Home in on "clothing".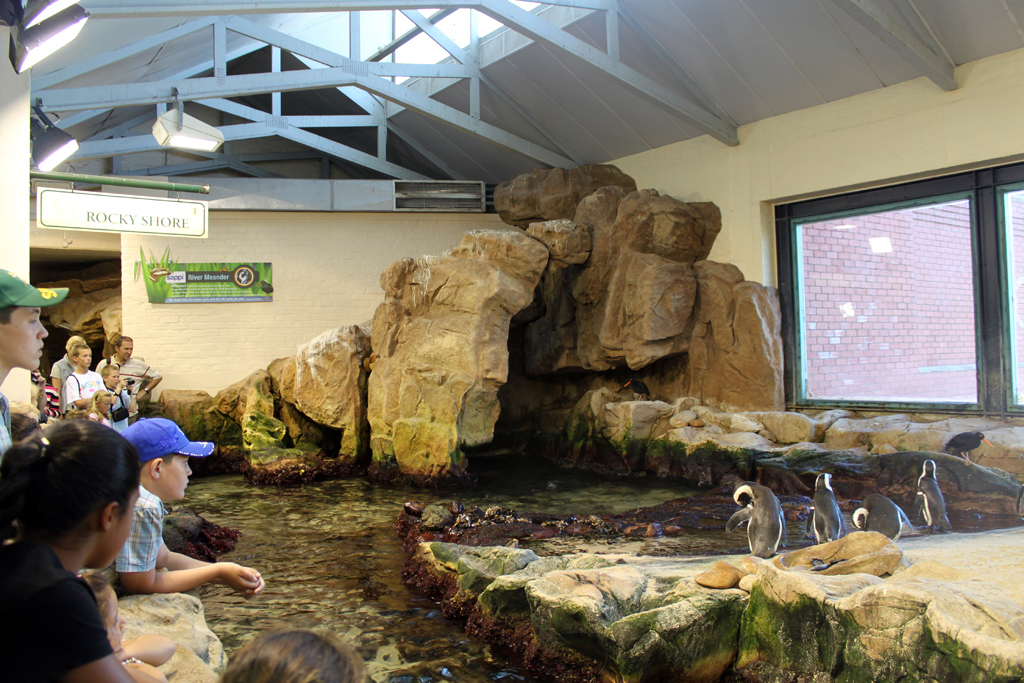
Homed in at 65:375:112:411.
